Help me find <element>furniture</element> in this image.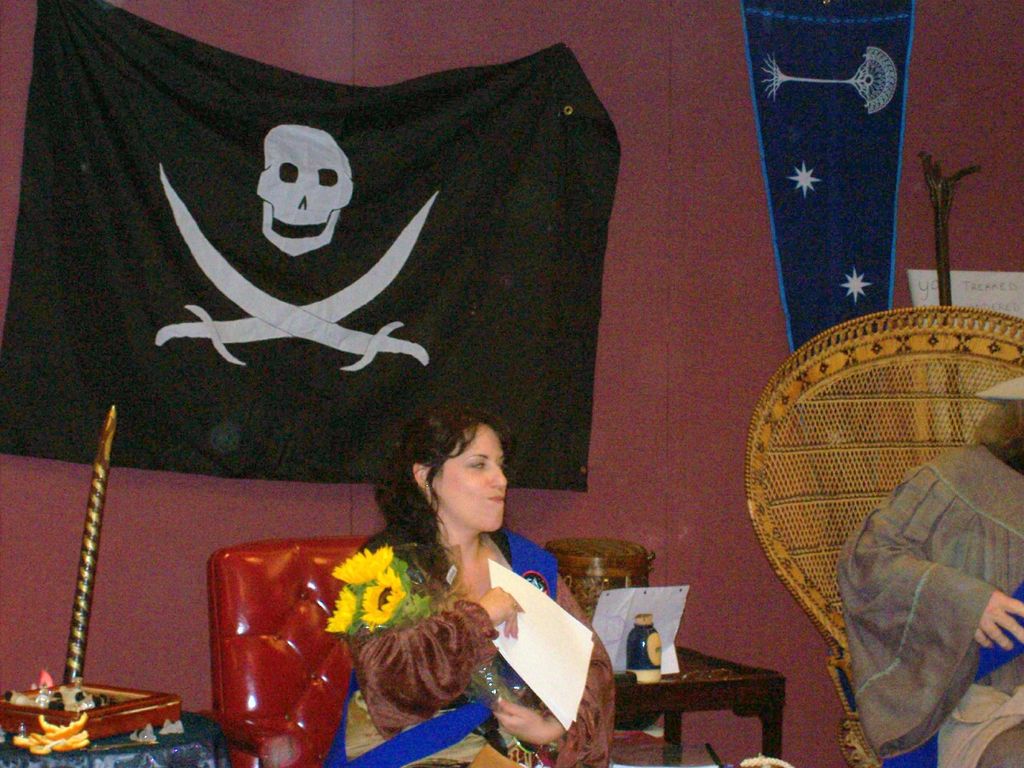
Found it: l=614, t=643, r=785, b=766.
